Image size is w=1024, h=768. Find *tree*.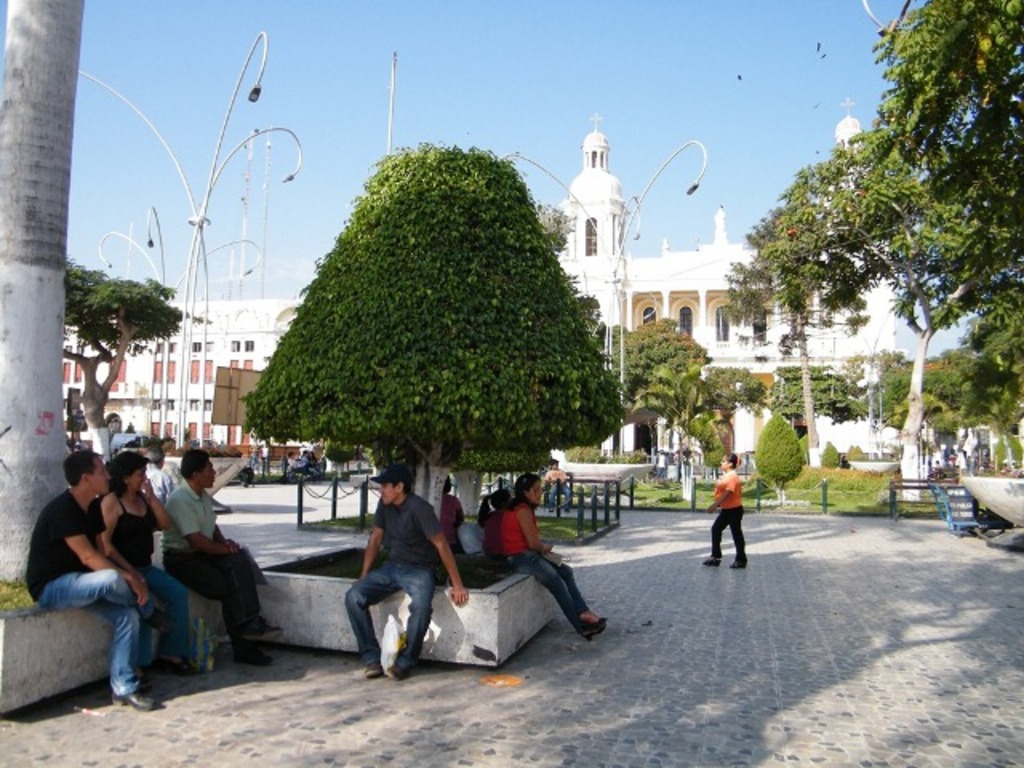
left=752, top=394, right=805, bottom=520.
